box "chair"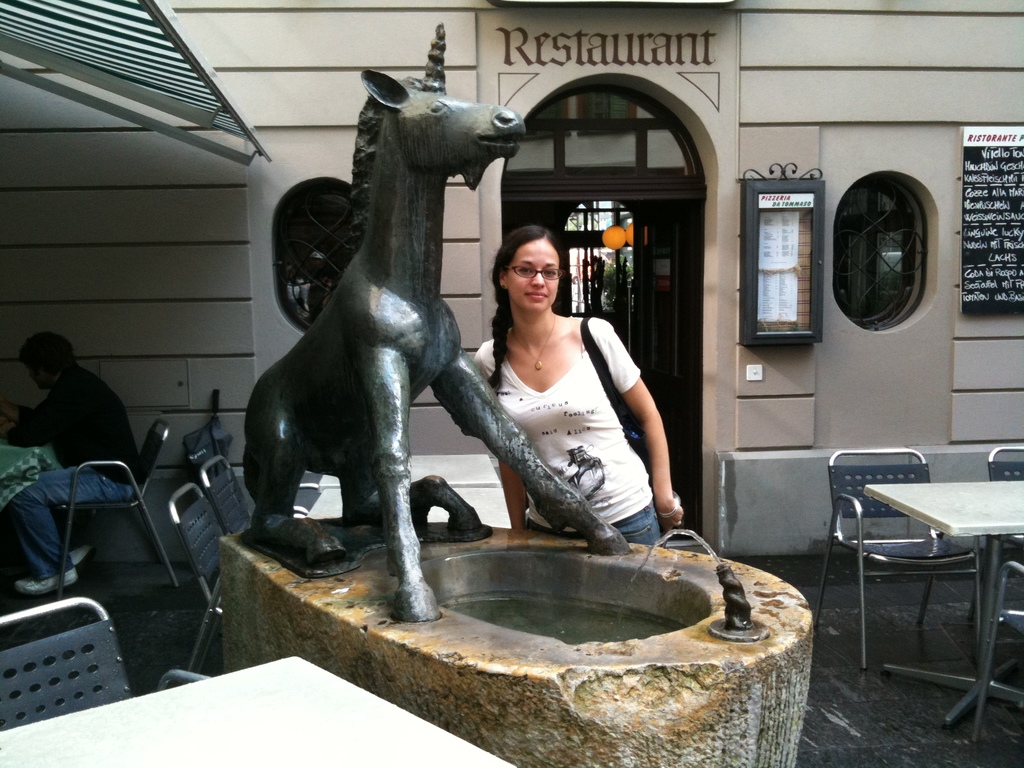
bbox(0, 593, 140, 732)
